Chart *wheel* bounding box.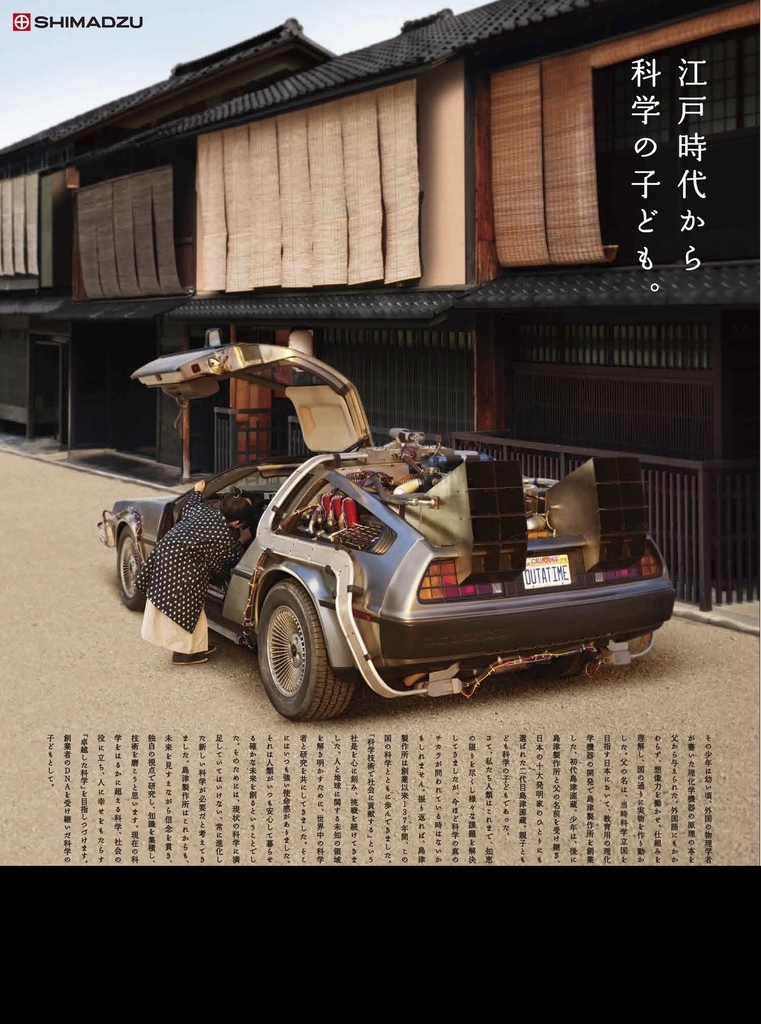
Charted: (531, 652, 597, 675).
